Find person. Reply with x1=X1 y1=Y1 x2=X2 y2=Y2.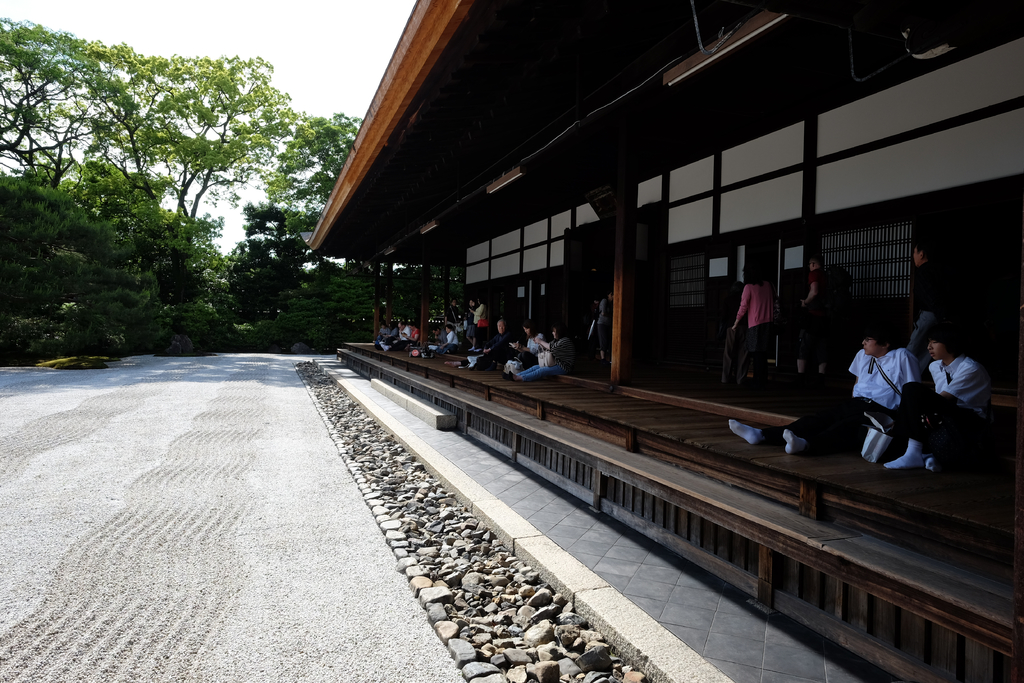
x1=906 y1=235 x2=954 y2=361.
